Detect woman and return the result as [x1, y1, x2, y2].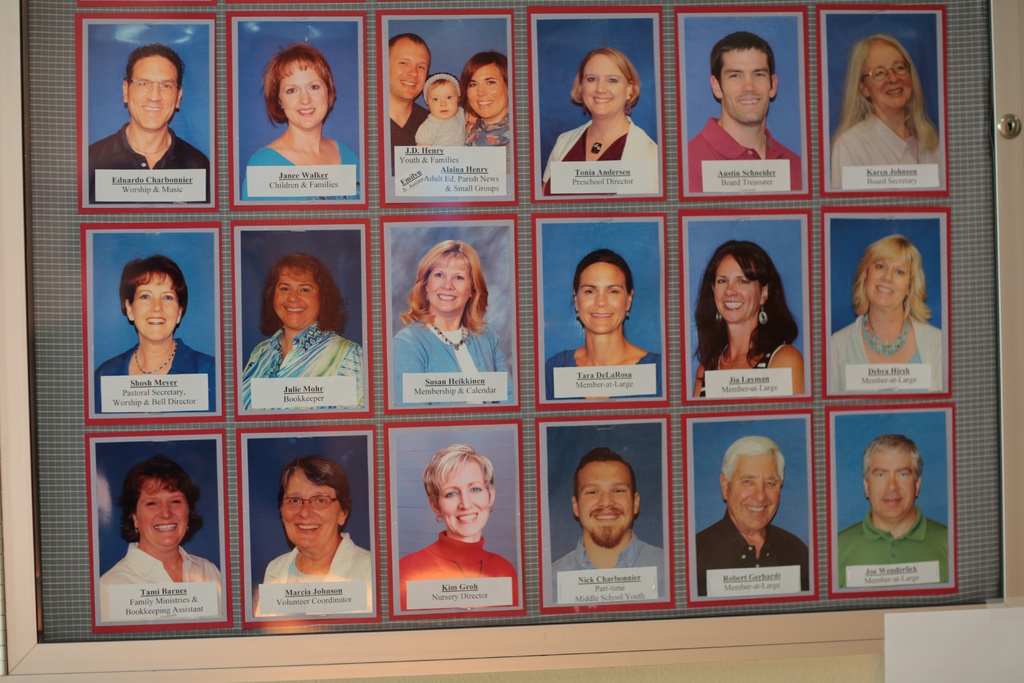
[97, 251, 222, 413].
